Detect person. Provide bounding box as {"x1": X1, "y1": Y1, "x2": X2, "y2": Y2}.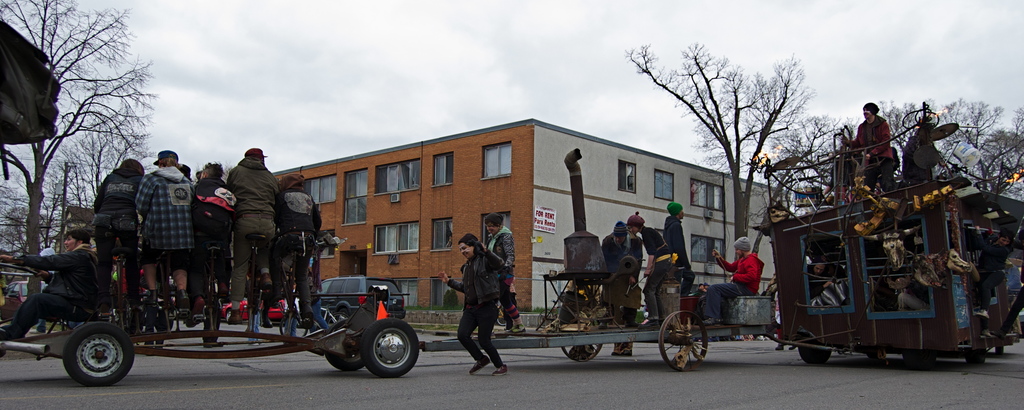
{"x1": 225, "y1": 144, "x2": 271, "y2": 316}.
